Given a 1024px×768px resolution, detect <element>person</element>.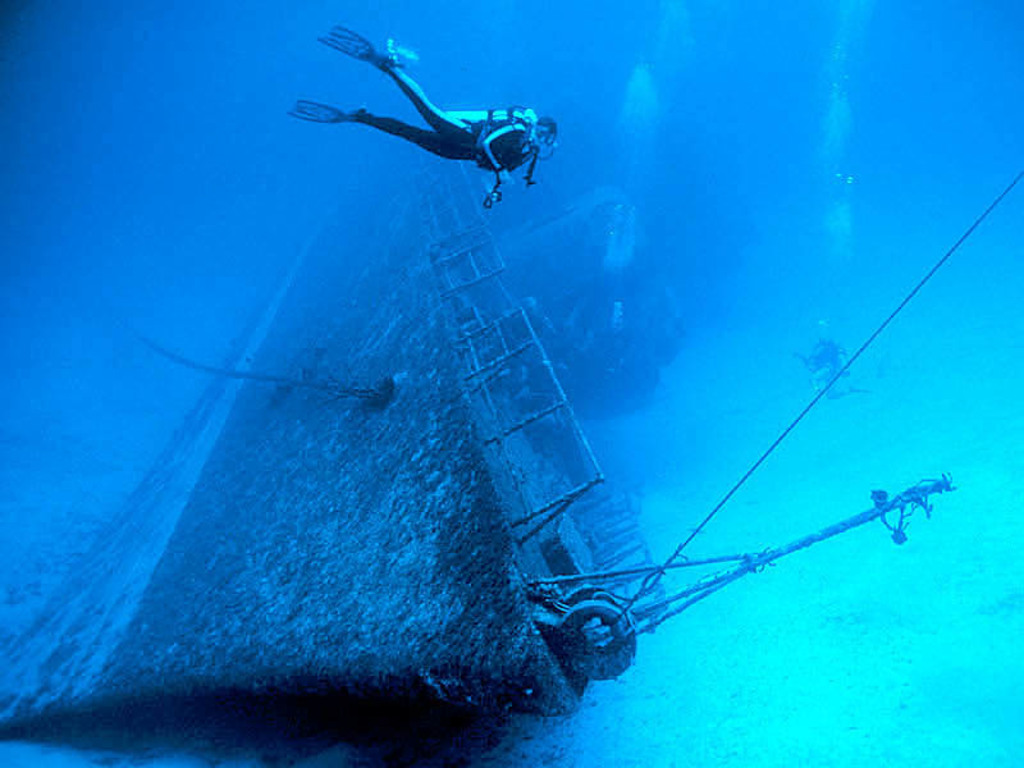
detection(291, 44, 556, 201).
